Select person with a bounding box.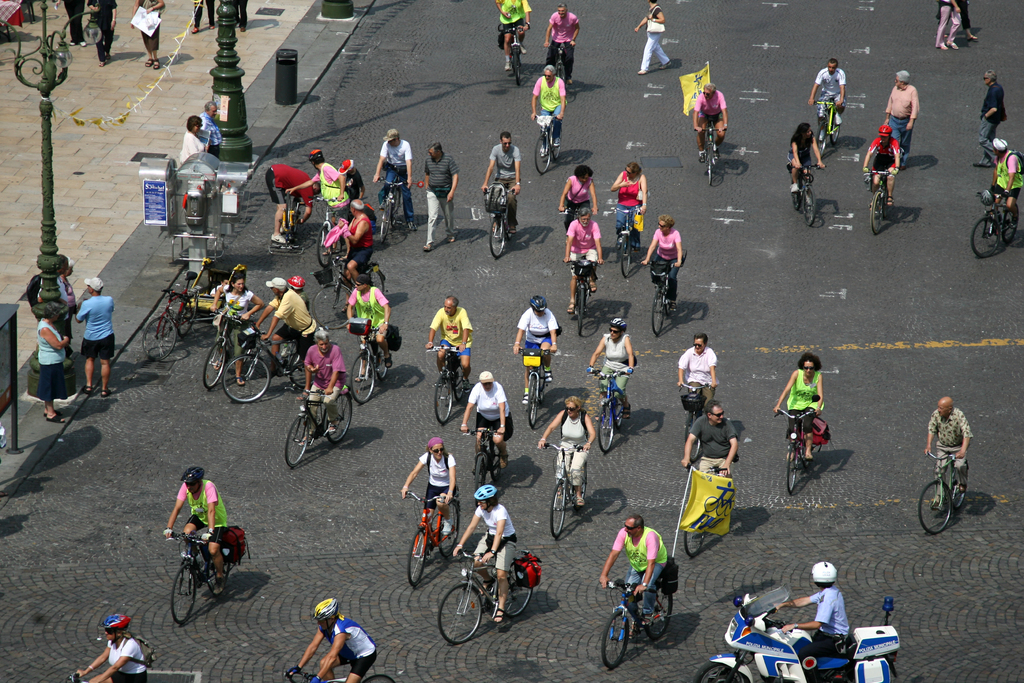
(397, 431, 459, 533).
